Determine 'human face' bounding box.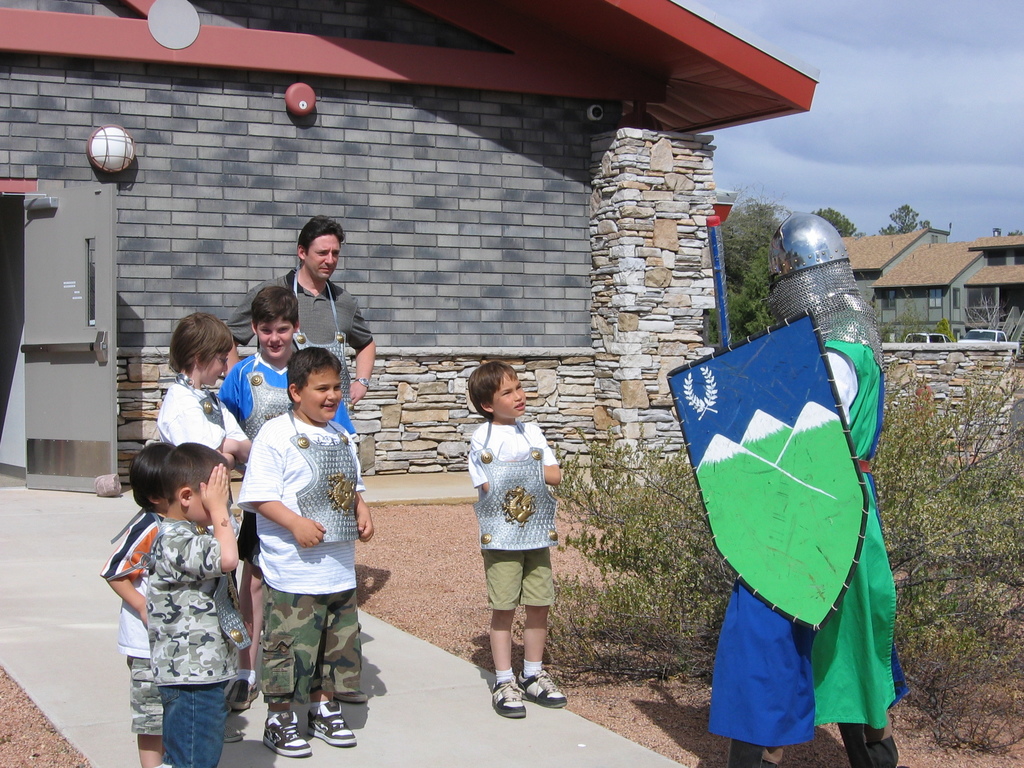
Determined: box=[301, 232, 337, 280].
